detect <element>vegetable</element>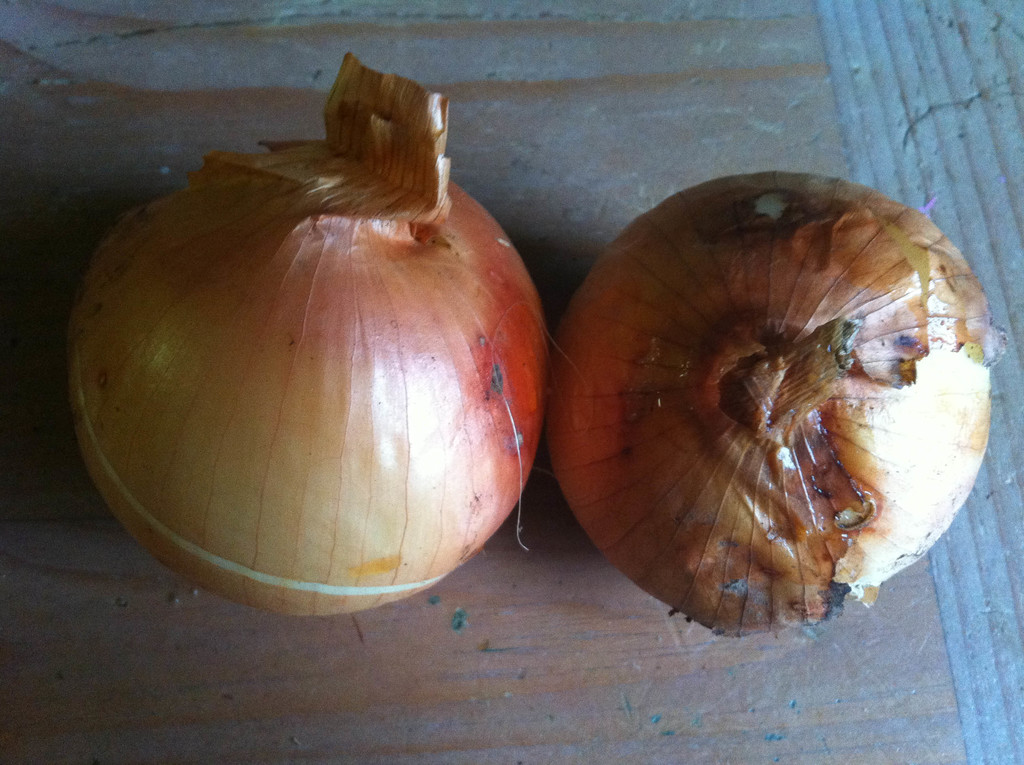
rect(82, 88, 541, 600)
